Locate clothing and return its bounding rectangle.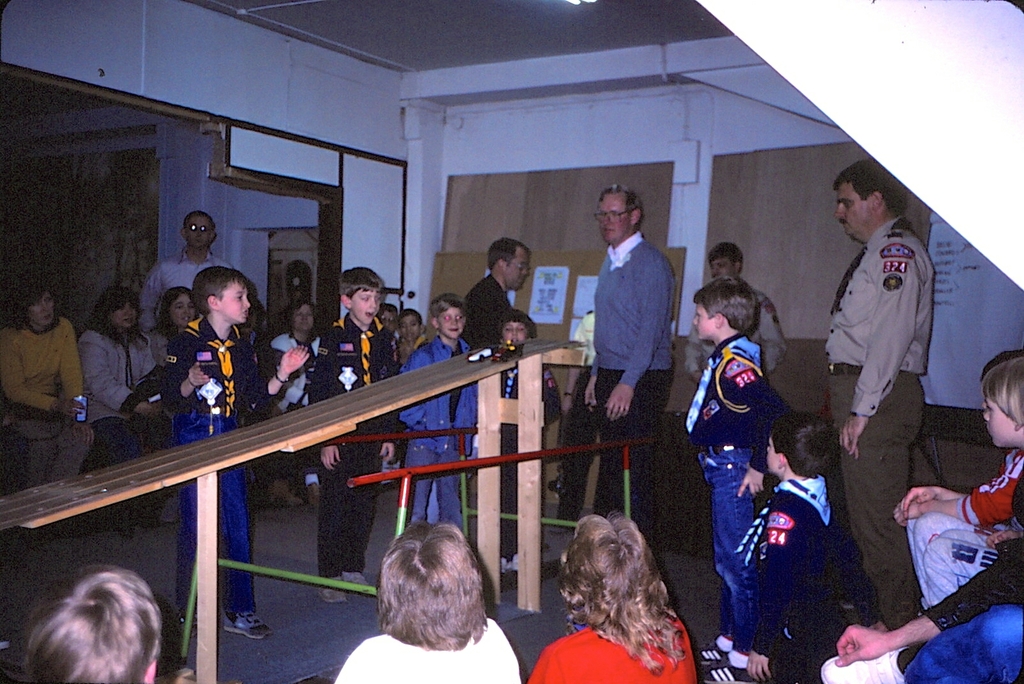
pyautogui.locateOnScreen(328, 625, 520, 683).
